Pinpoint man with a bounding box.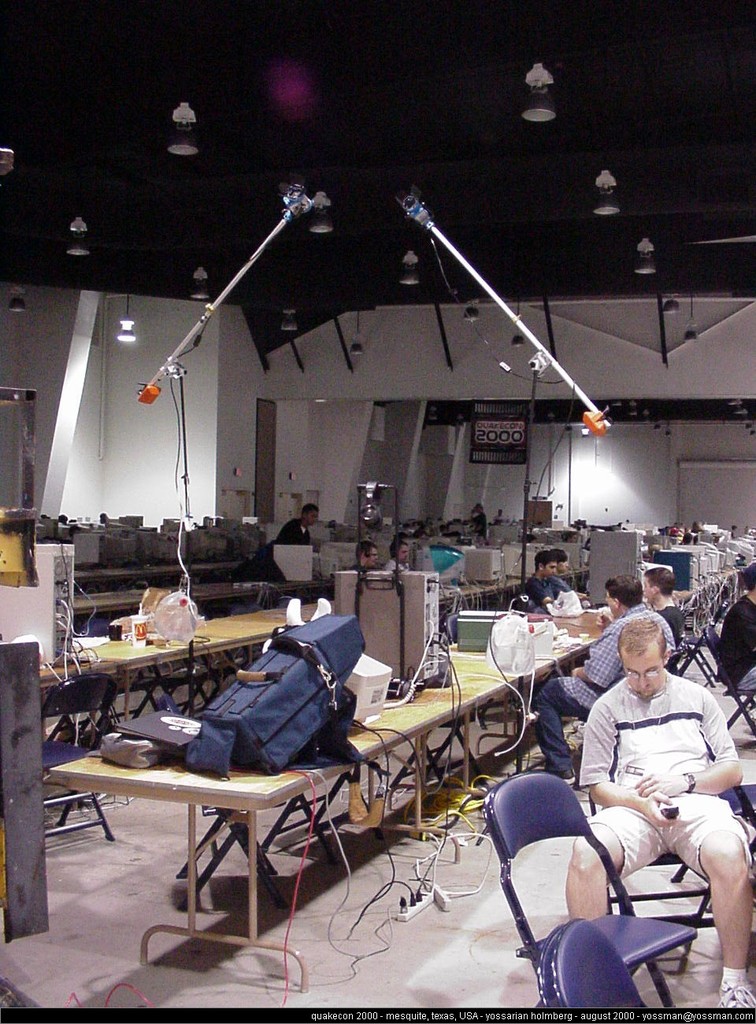
crop(544, 550, 578, 610).
